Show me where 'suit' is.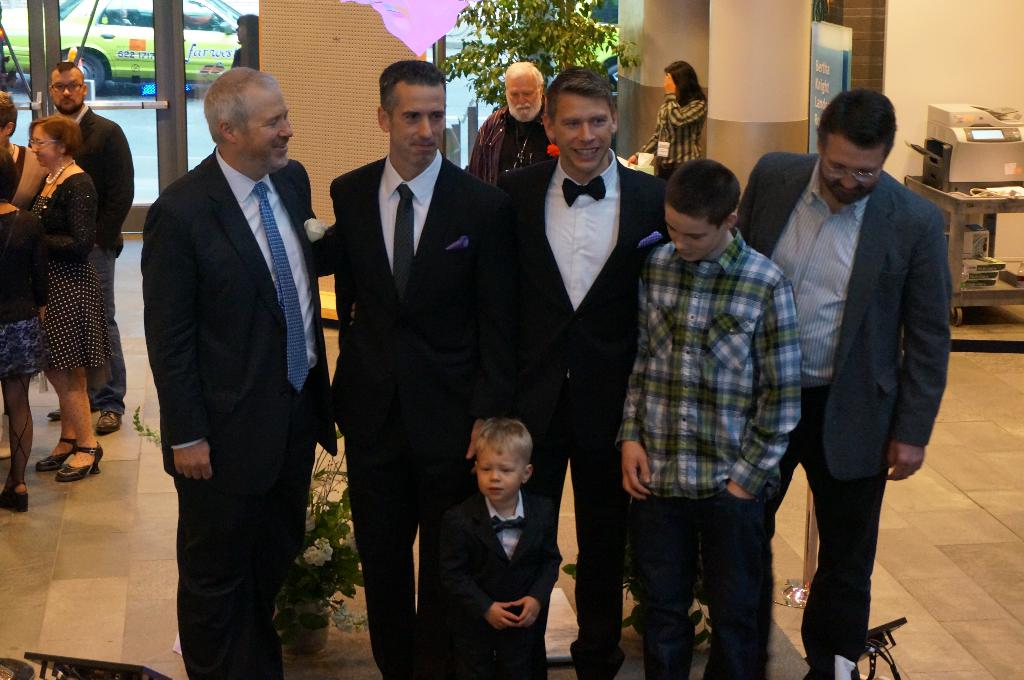
'suit' is at <bbox>70, 104, 135, 418</bbox>.
